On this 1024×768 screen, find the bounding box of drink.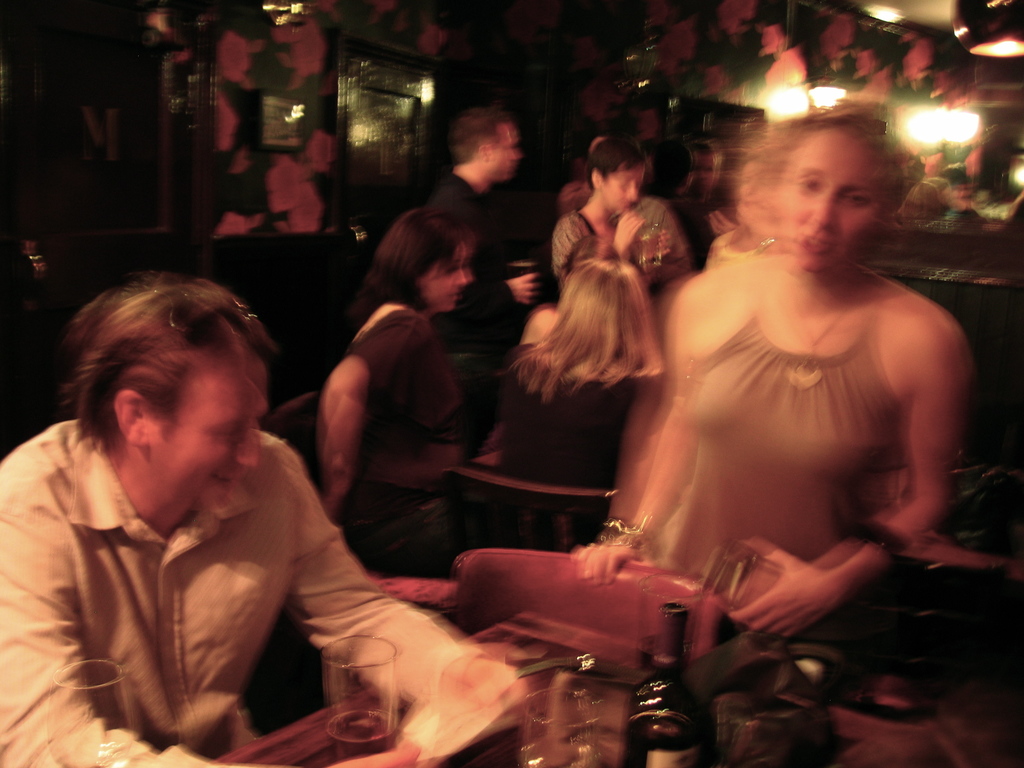
Bounding box: locate(325, 712, 400, 760).
